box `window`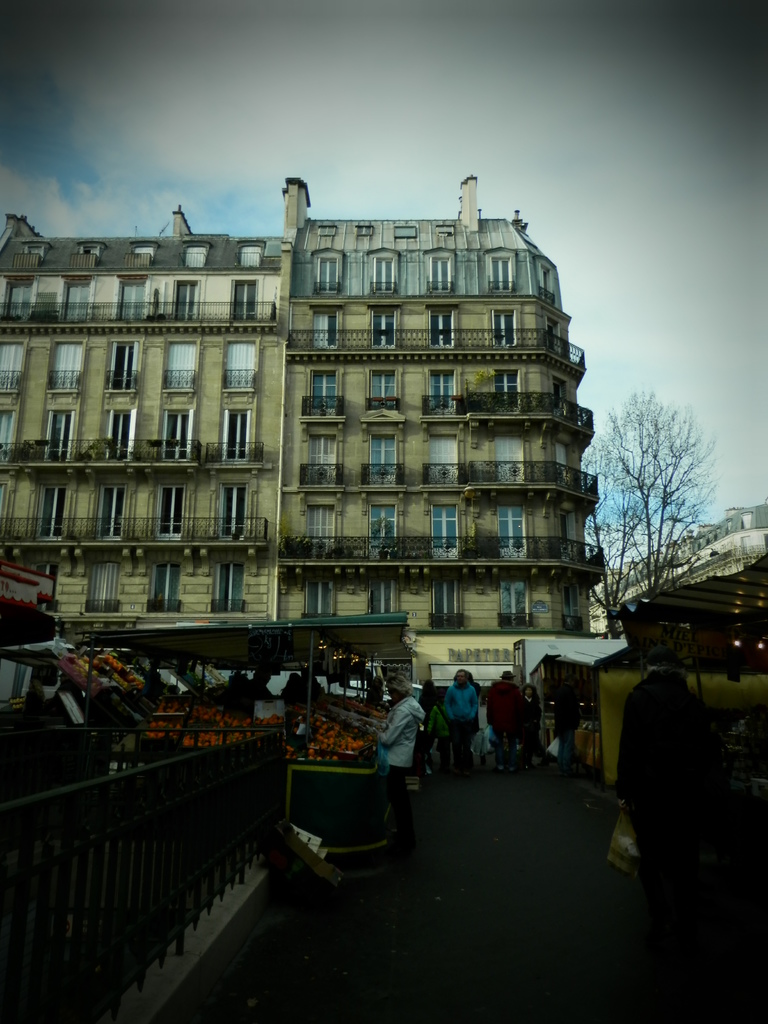
bbox=(93, 486, 129, 532)
